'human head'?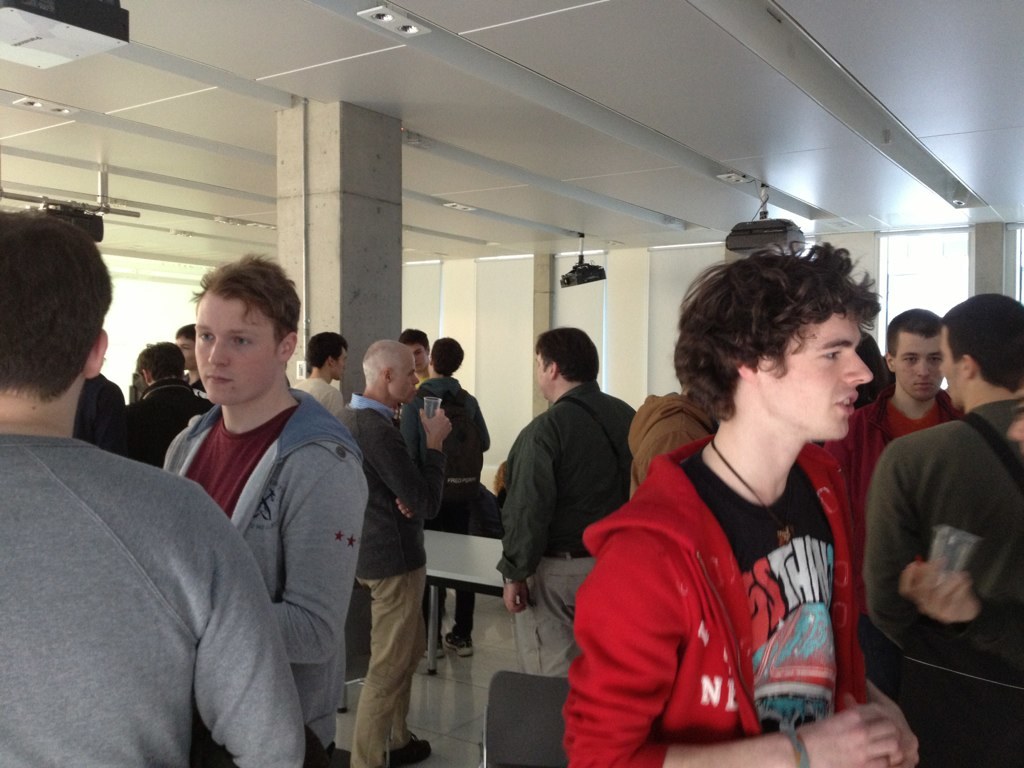
x1=684, y1=255, x2=874, y2=442
